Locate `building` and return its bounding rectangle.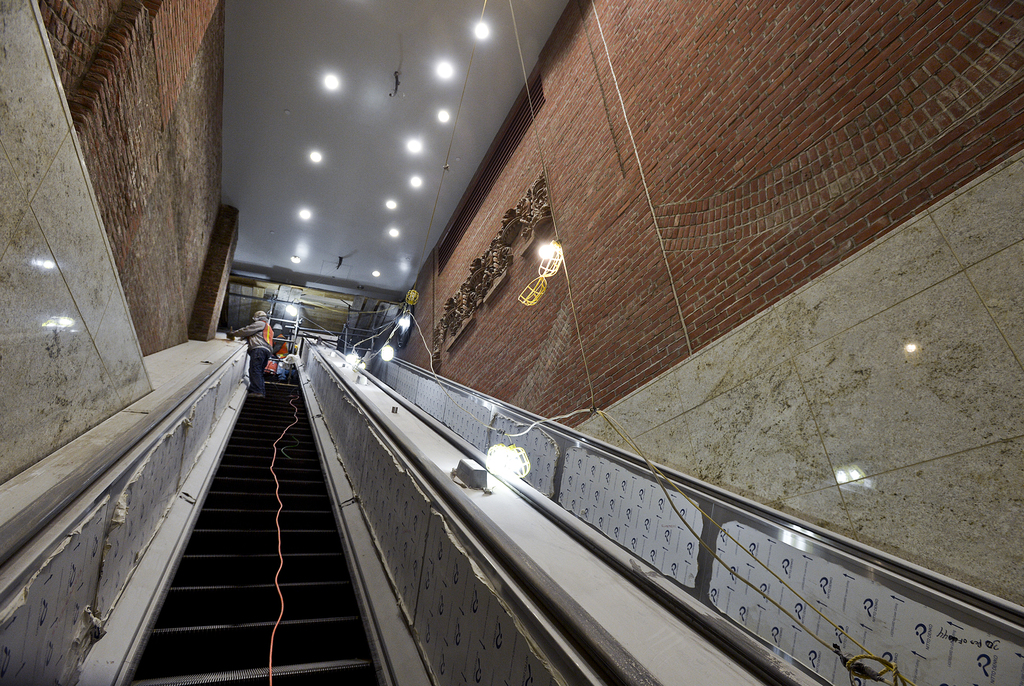
0,0,1023,685.
